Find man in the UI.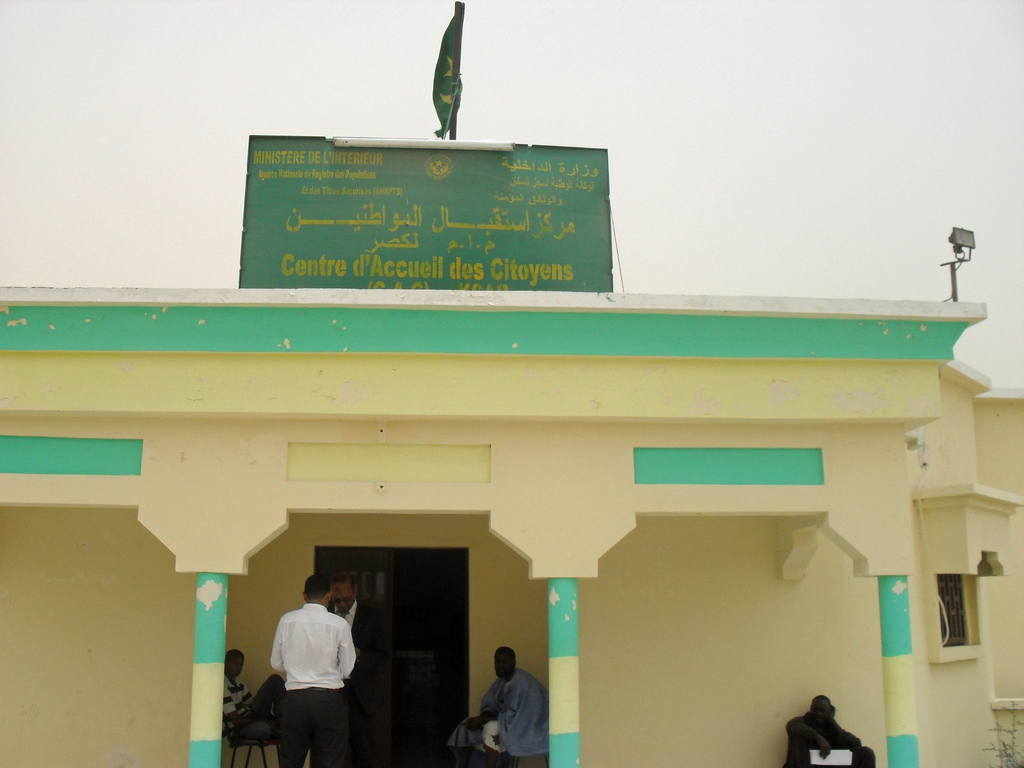
UI element at region(327, 576, 380, 767).
